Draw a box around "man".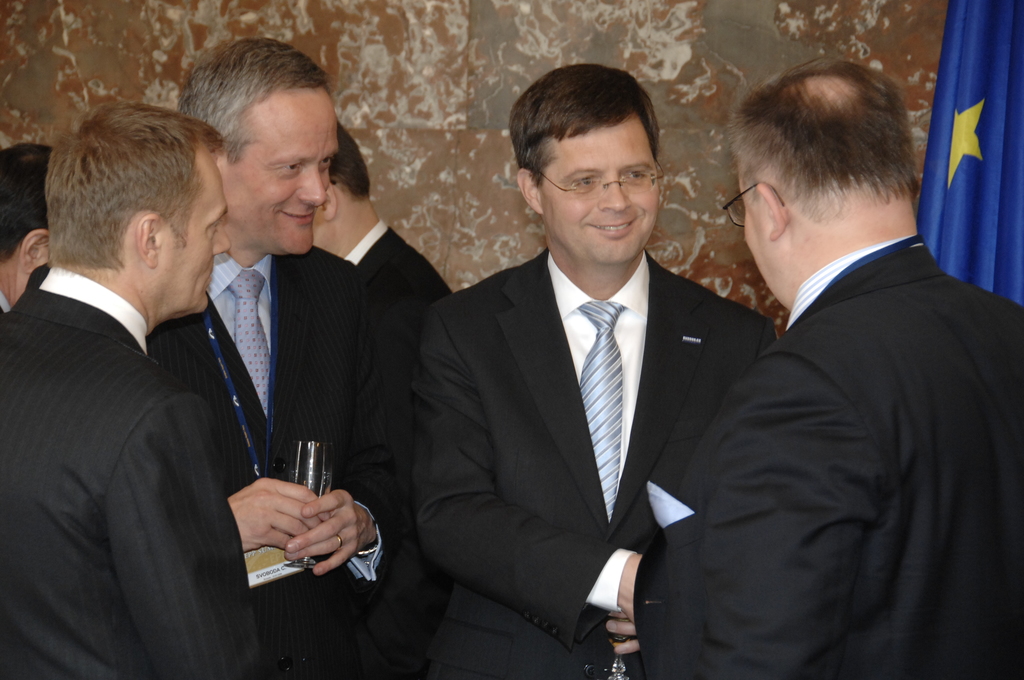
[0,138,54,315].
